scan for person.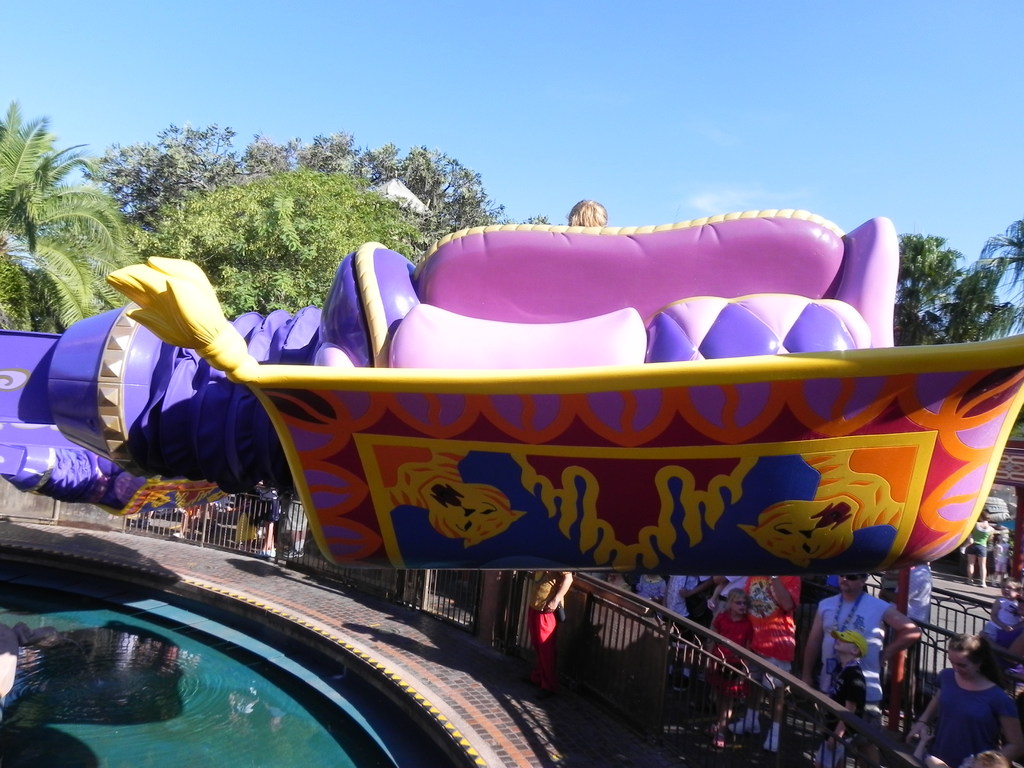
Scan result: pyautogui.locateOnScreen(668, 575, 713, 617).
